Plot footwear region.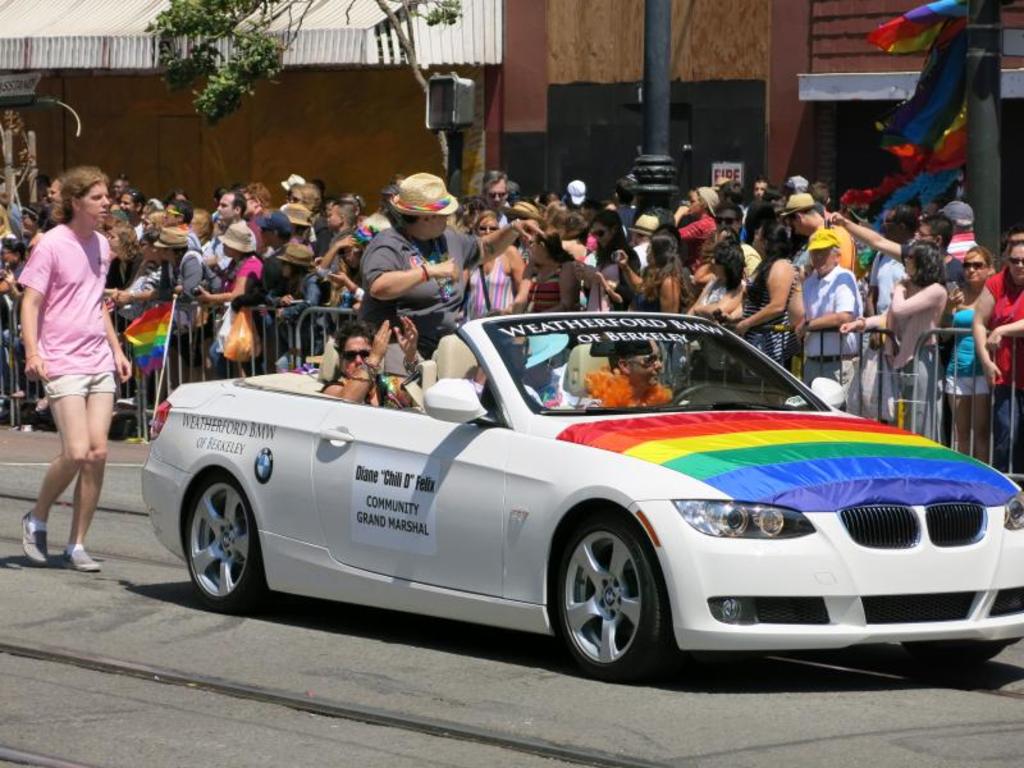
Plotted at detection(60, 547, 99, 575).
